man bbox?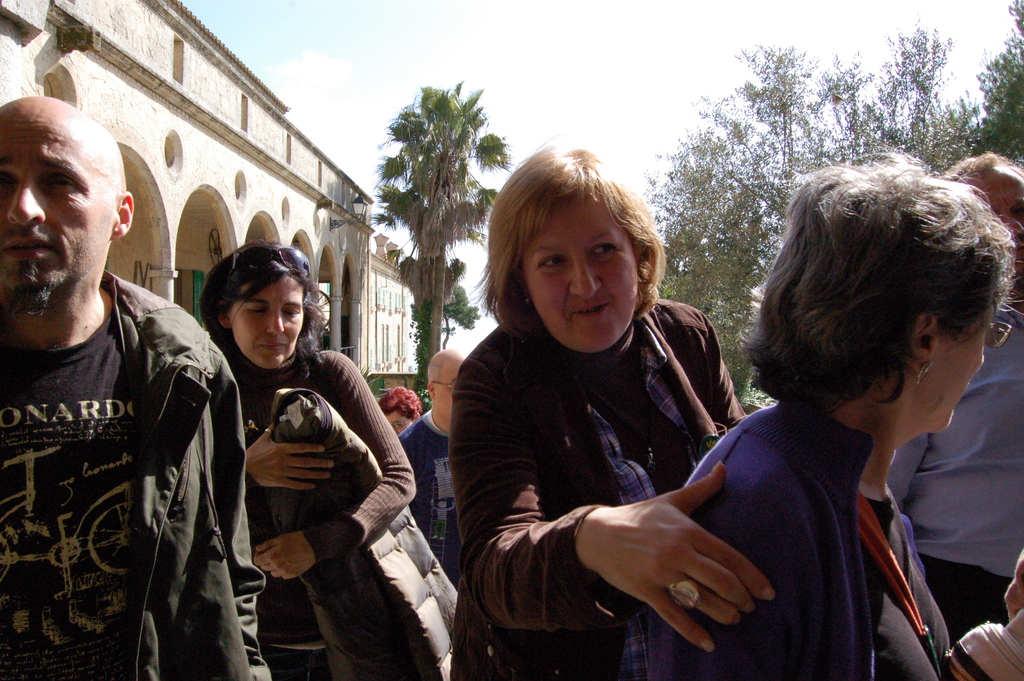
883,148,1023,654
